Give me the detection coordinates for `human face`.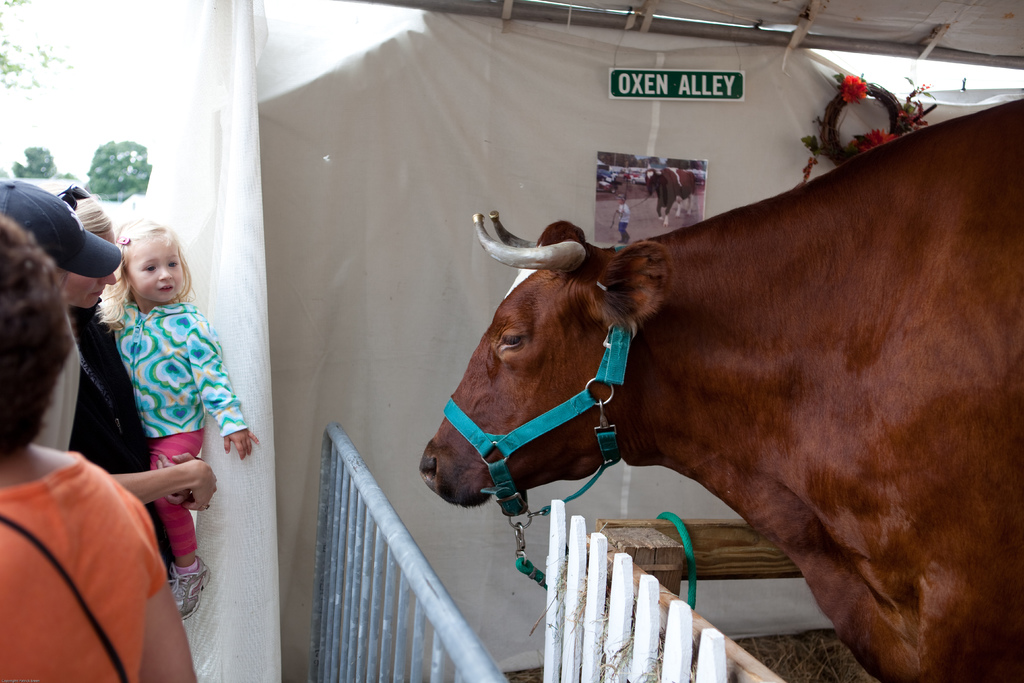
bbox(62, 229, 116, 313).
